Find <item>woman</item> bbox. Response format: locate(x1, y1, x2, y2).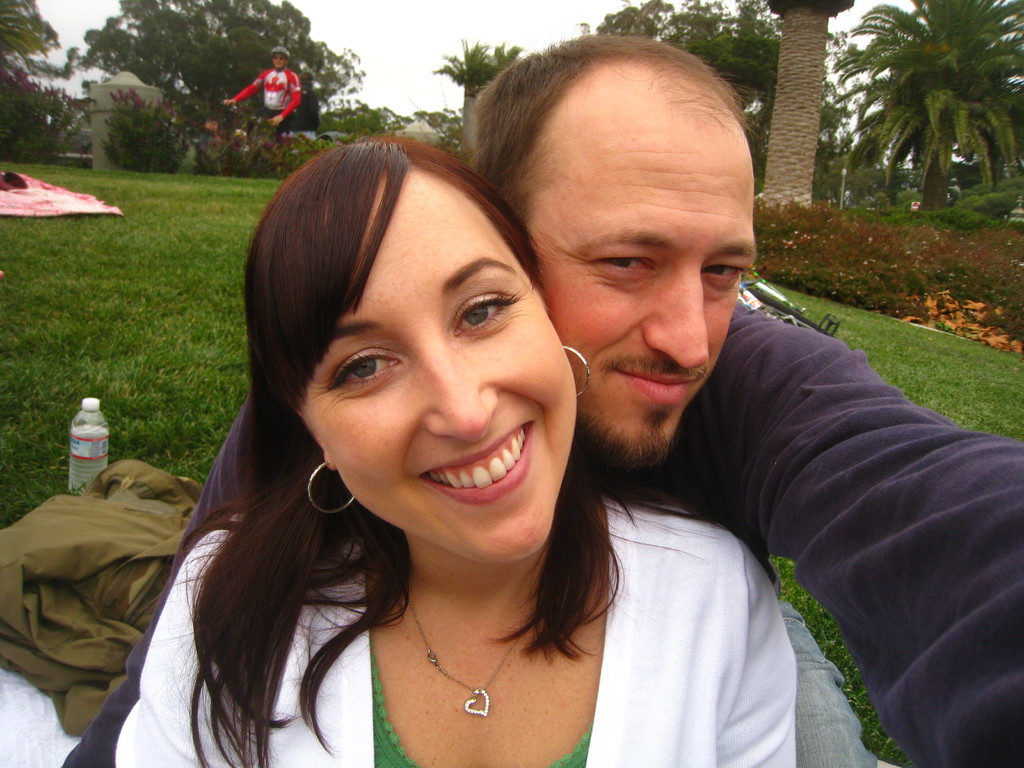
locate(150, 99, 712, 764).
